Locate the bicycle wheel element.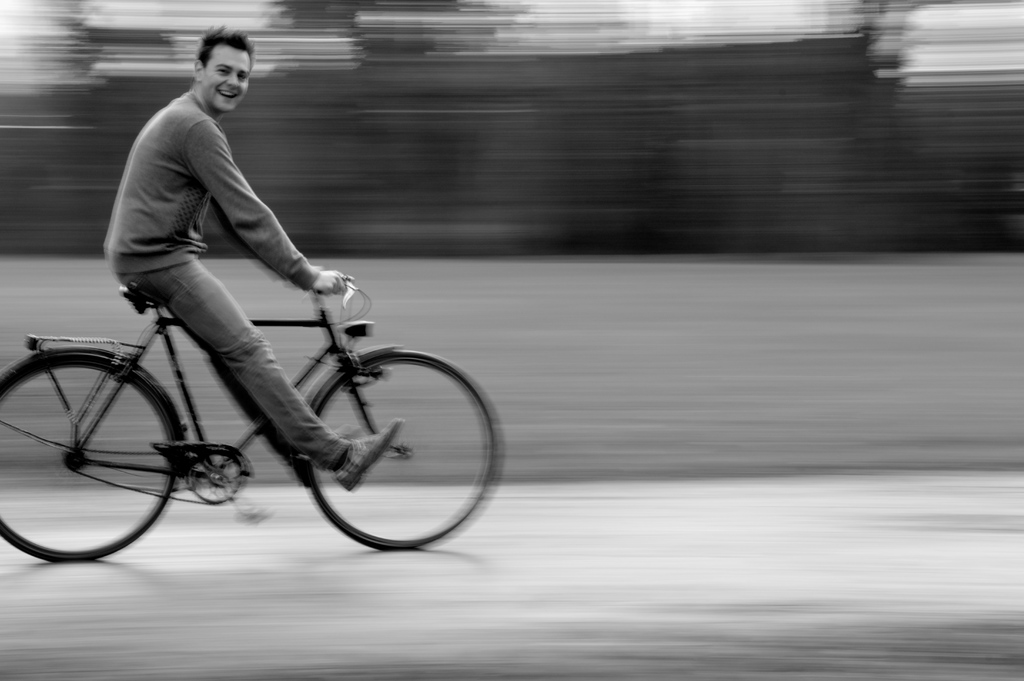
Element bbox: {"left": 0, "top": 349, "right": 182, "bottom": 564}.
